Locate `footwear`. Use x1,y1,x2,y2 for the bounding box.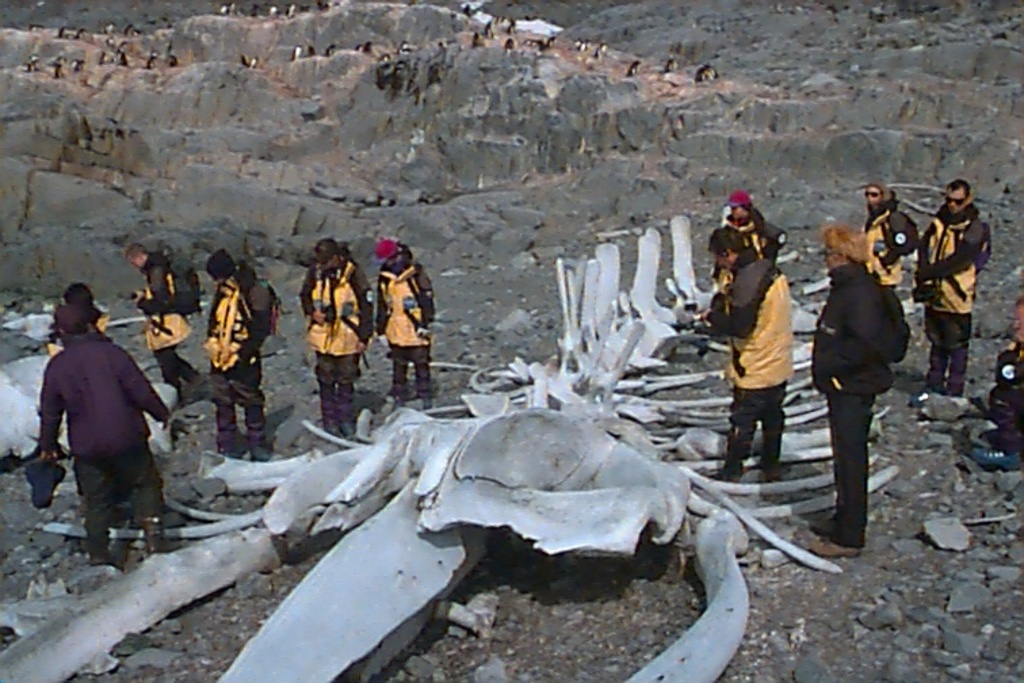
809,535,861,562.
